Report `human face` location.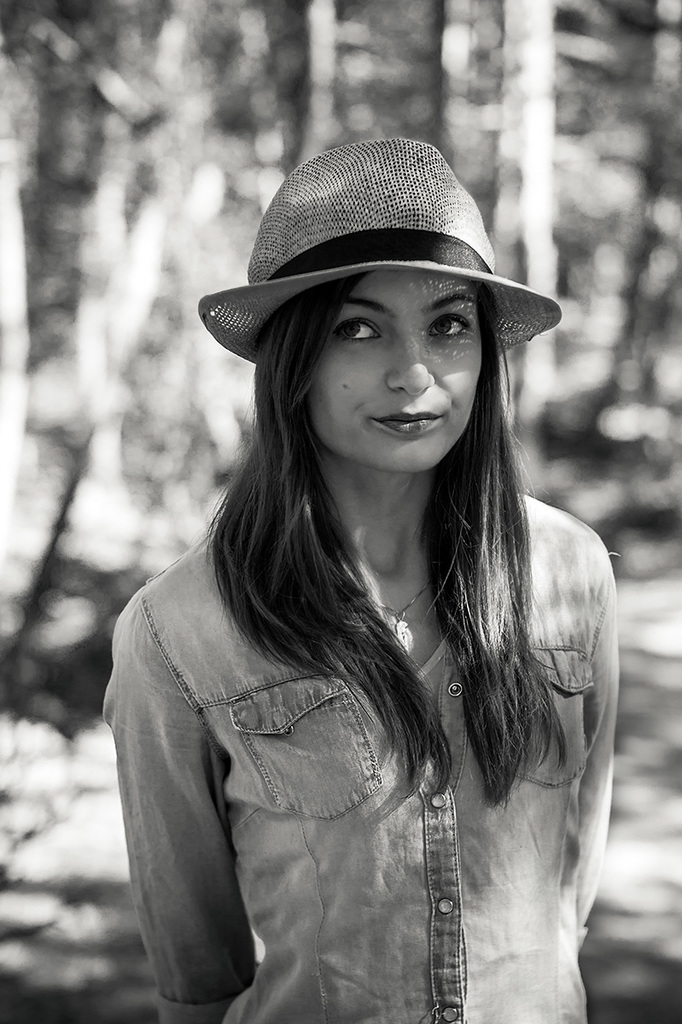
Report: 312:258:485:475.
